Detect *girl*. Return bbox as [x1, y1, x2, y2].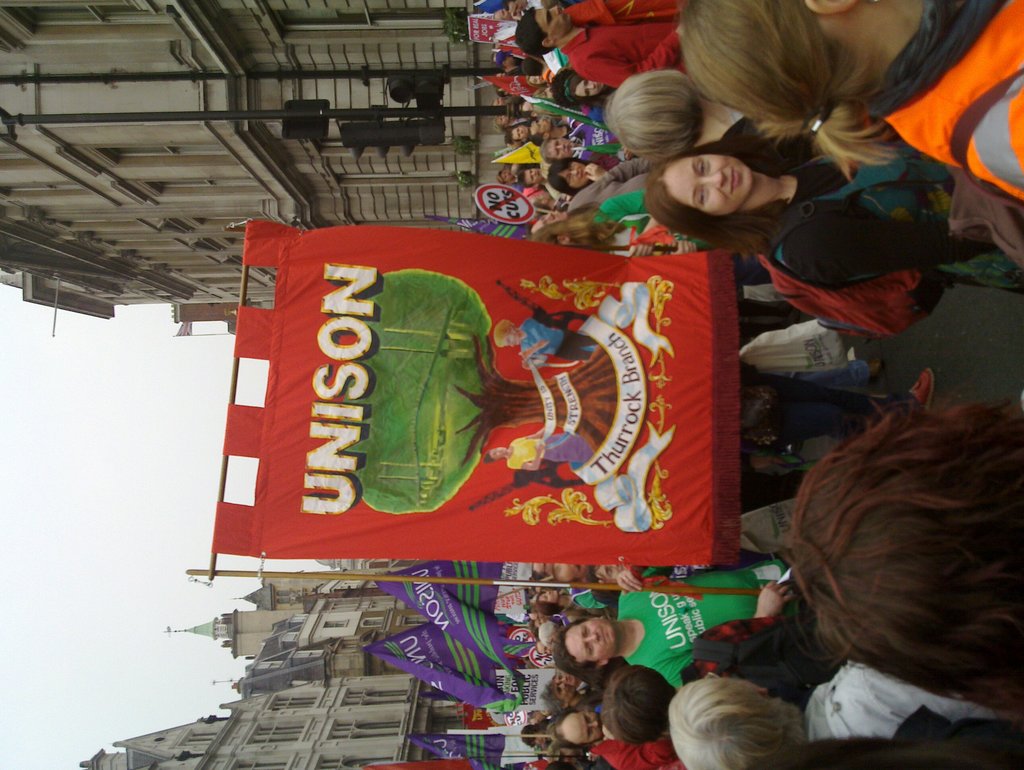
[688, 1, 1023, 199].
